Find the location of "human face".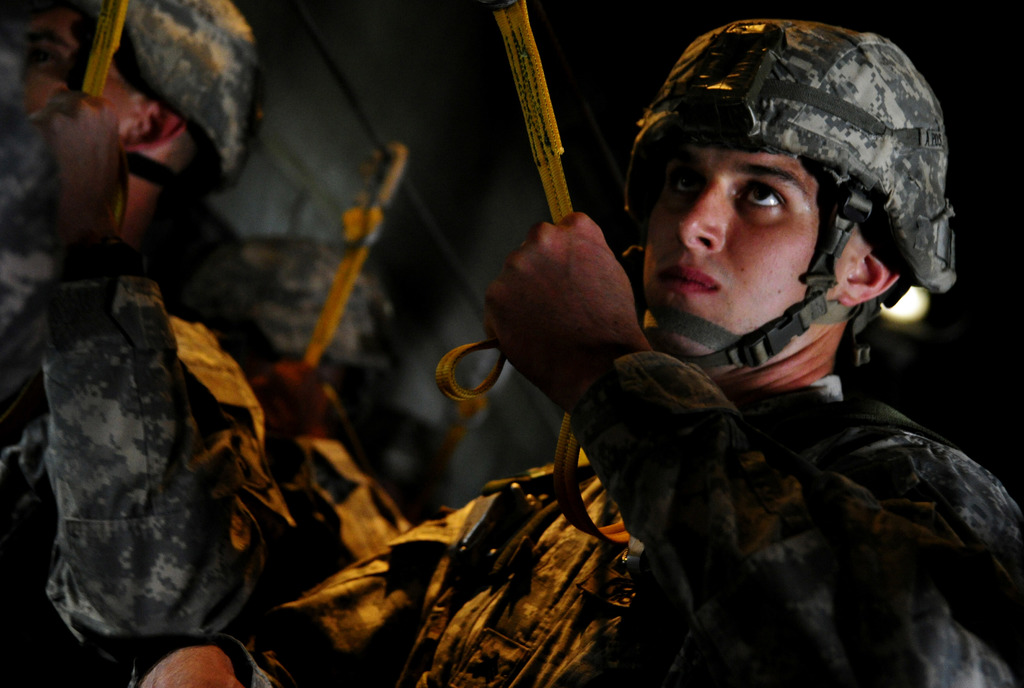
Location: bbox(637, 154, 846, 358).
